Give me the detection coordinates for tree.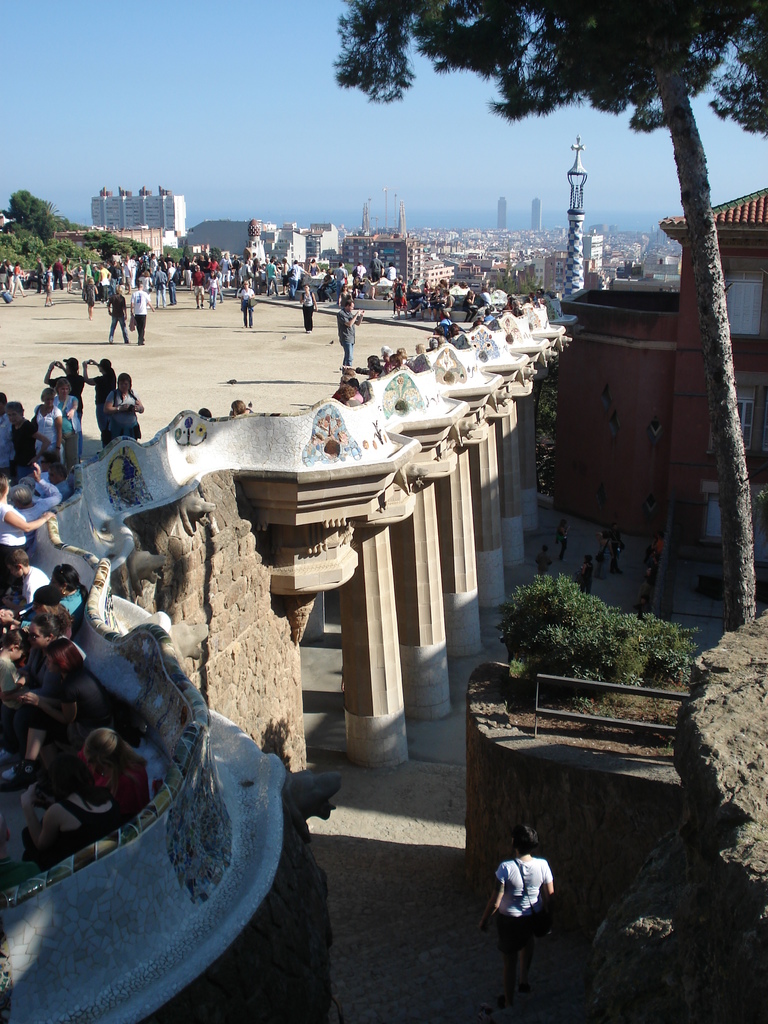
x1=334, y1=0, x2=767, y2=627.
